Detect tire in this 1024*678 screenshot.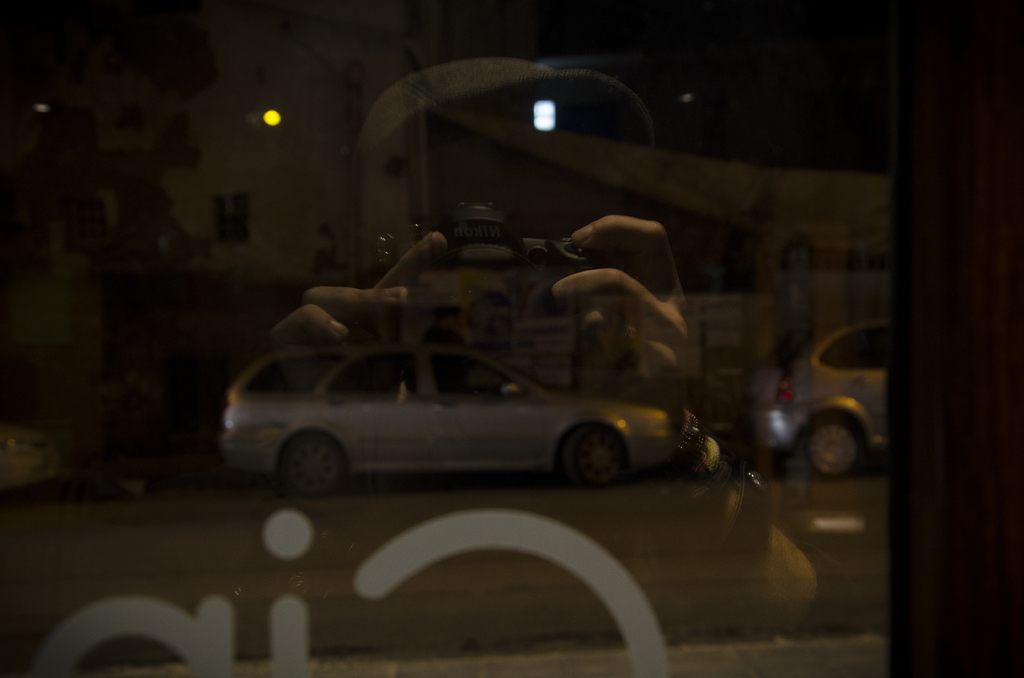
Detection: <region>277, 432, 344, 499</region>.
